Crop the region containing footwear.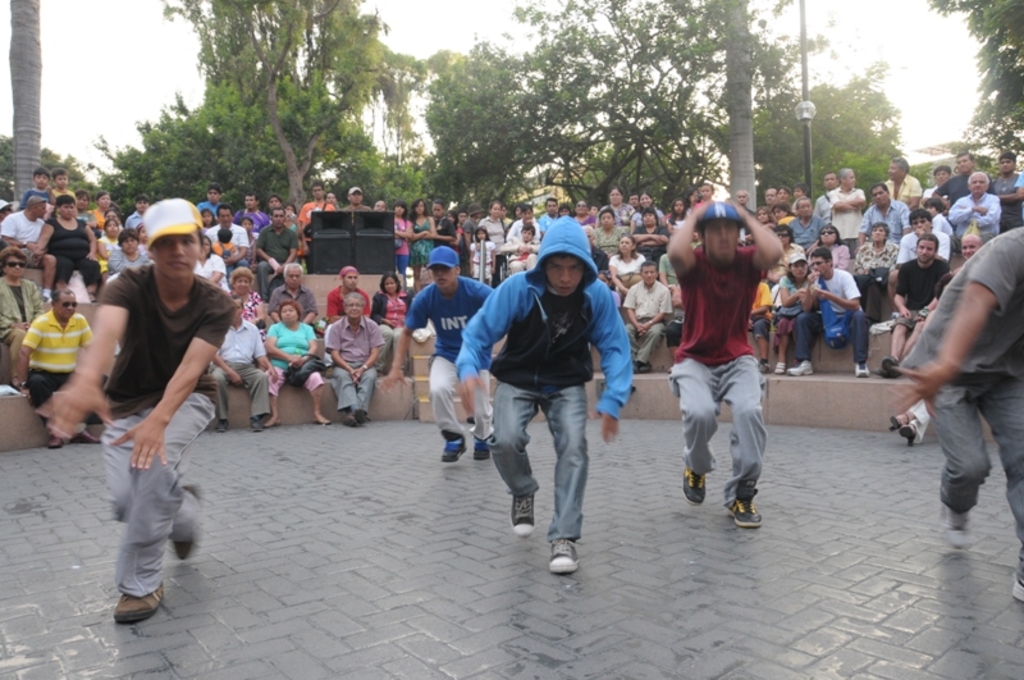
Crop region: pyautogui.locateOnScreen(47, 429, 63, 448).
